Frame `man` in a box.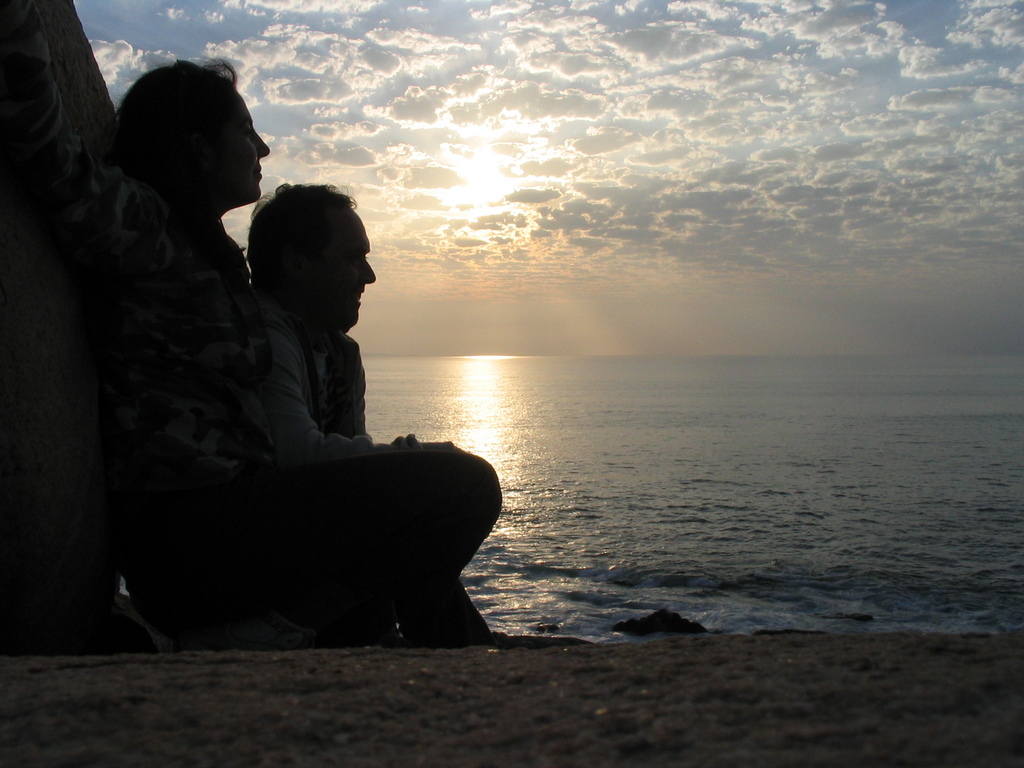
[247,178,504,650].
